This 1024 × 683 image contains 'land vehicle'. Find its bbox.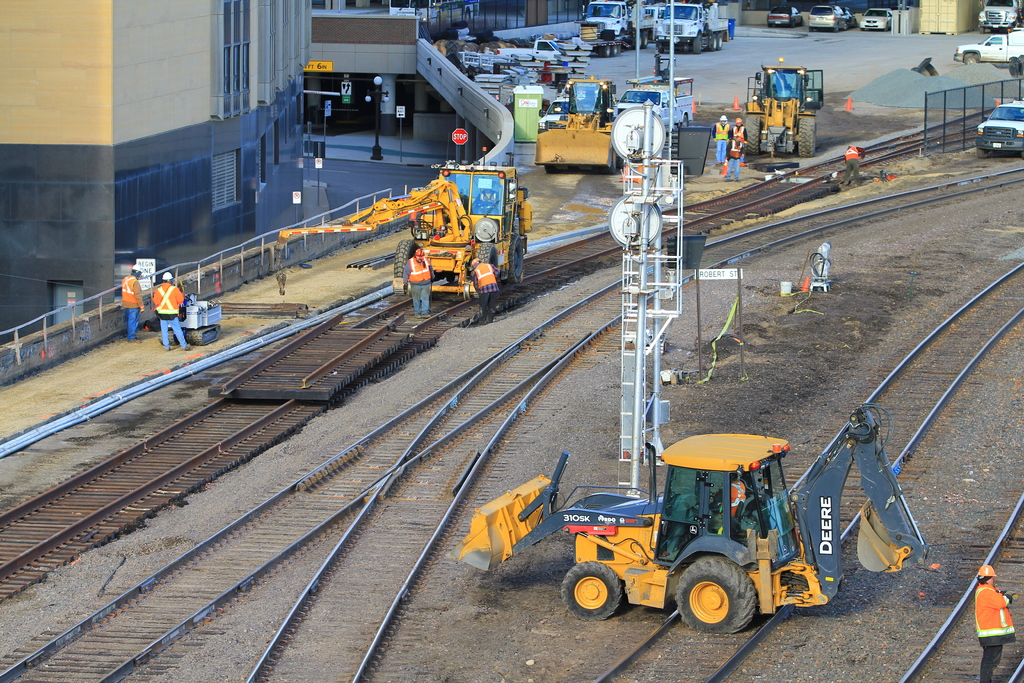
536, 78, 617, 172.
